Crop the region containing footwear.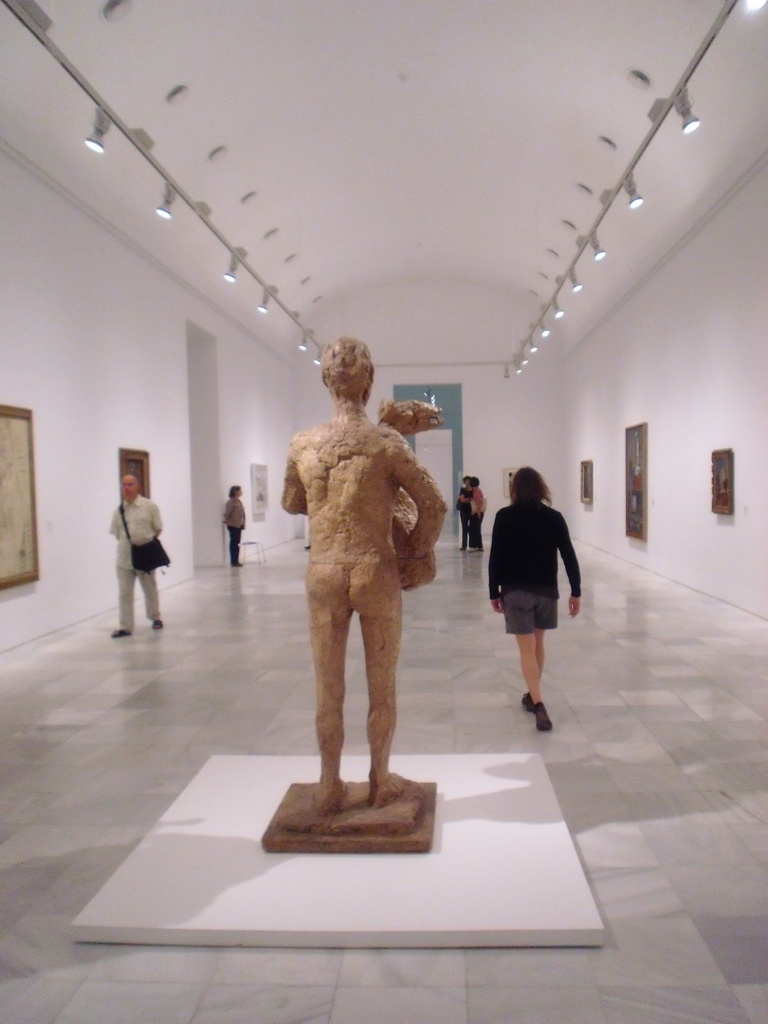
Crop region: (523, 685, 534, 711).
